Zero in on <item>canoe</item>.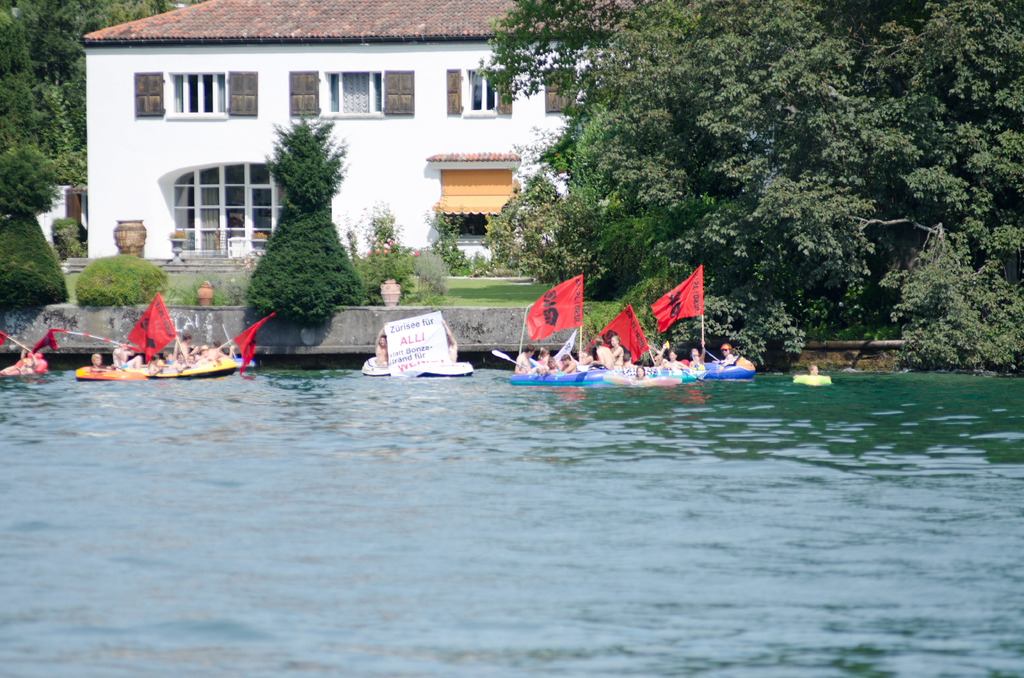
Zeroed in: box(134, 359, 239, 378).
